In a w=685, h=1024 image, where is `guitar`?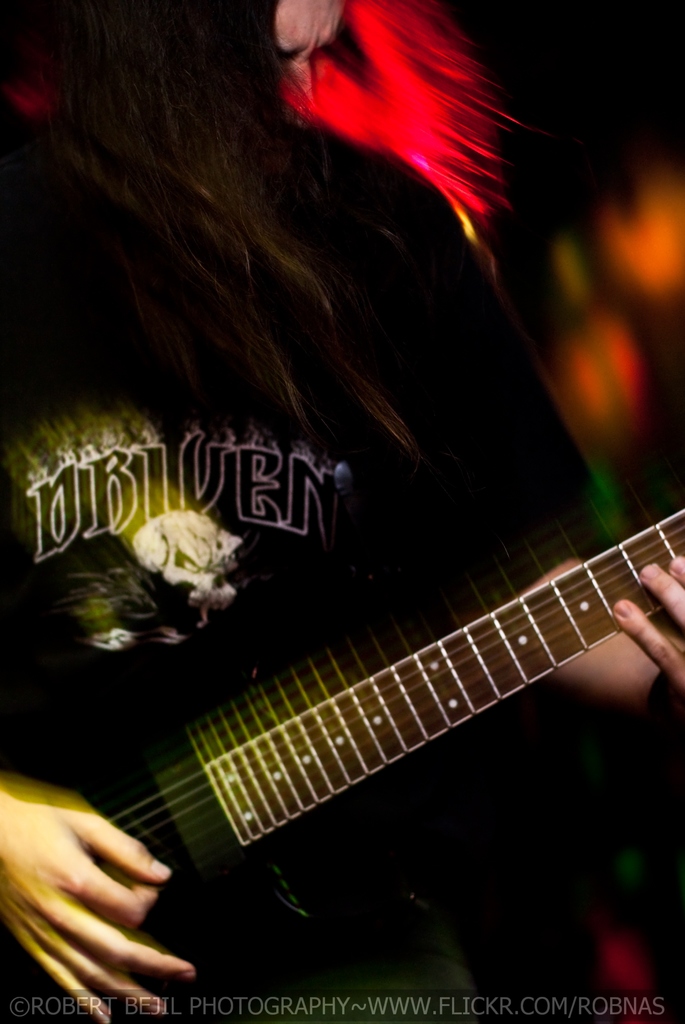
bbox(0, 512, 684, 1023).
